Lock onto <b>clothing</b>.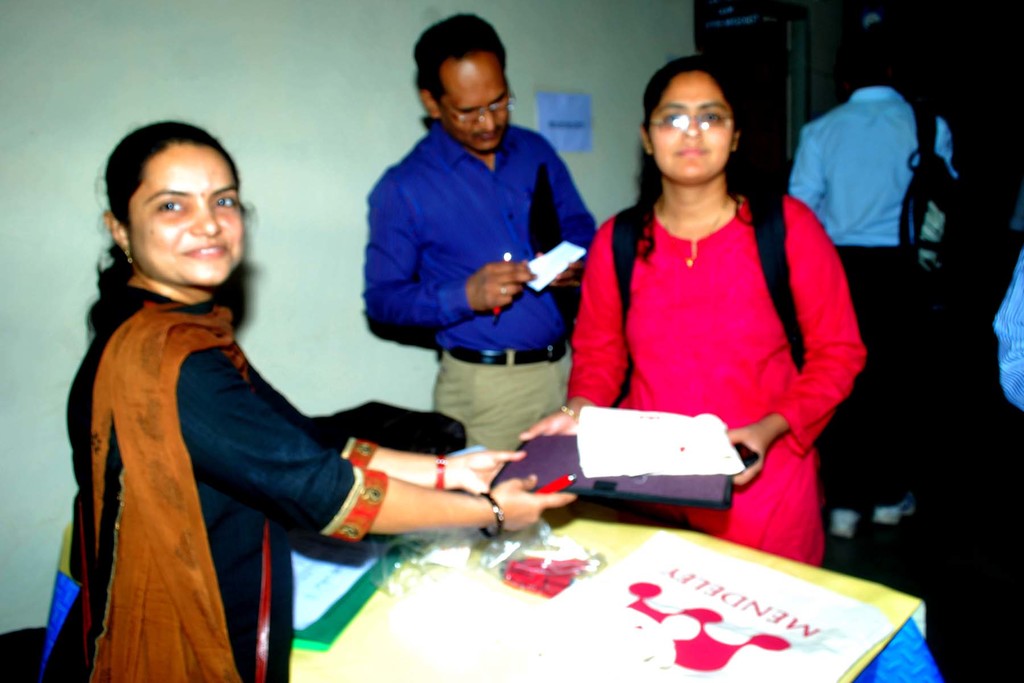
Locked: bbox=(367, 114, 598, 457).
